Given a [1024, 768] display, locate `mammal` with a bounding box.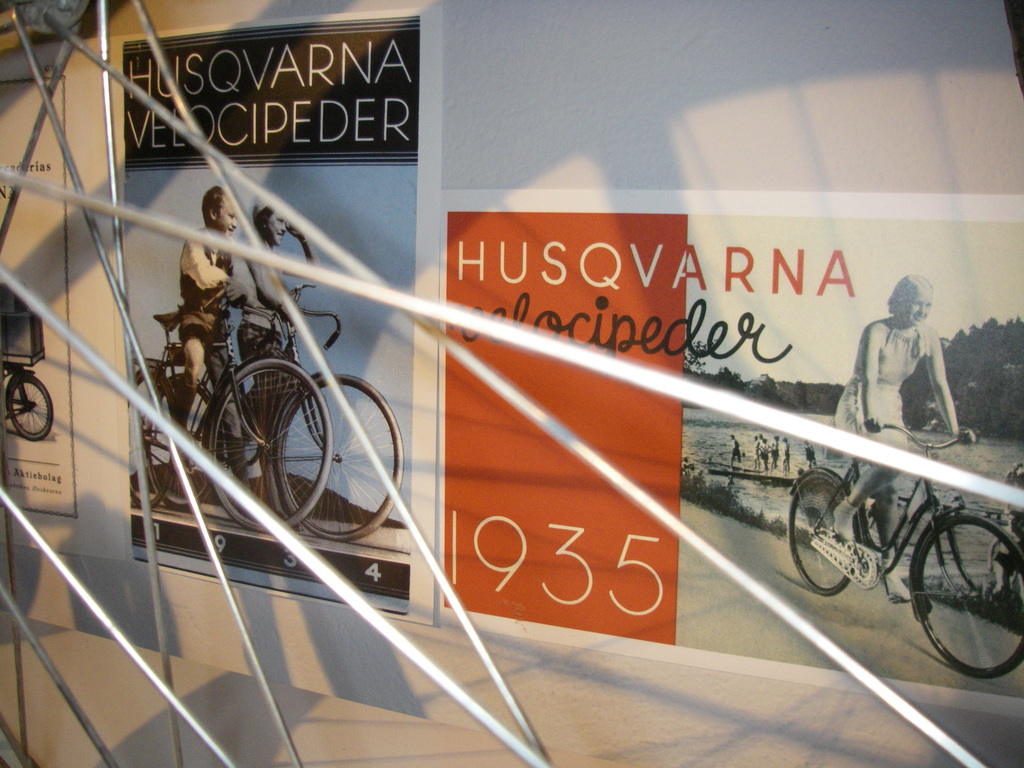
Located: (x1=730, y1=433, x2=739, y2=465).
